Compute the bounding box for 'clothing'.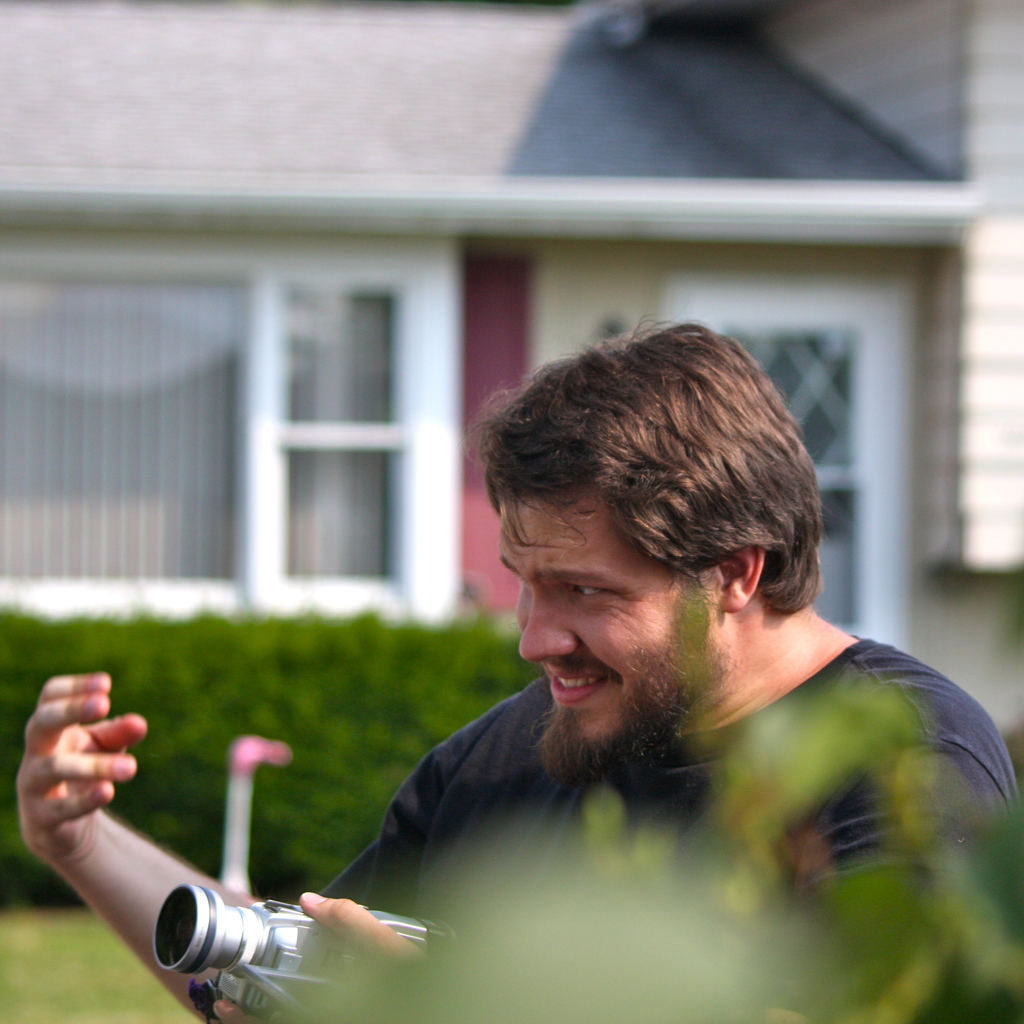
box=[226, 584, 970, 1002].
